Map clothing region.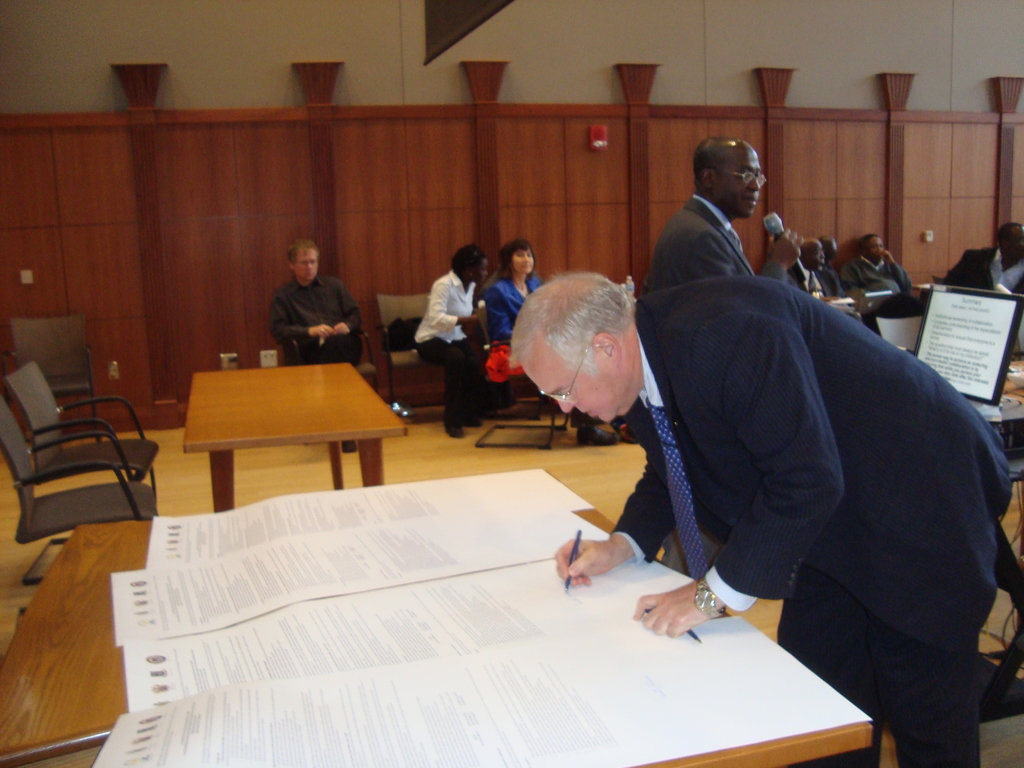
Mapped to pyautogui.locateOnScreen(480, 275, 543, 344).
